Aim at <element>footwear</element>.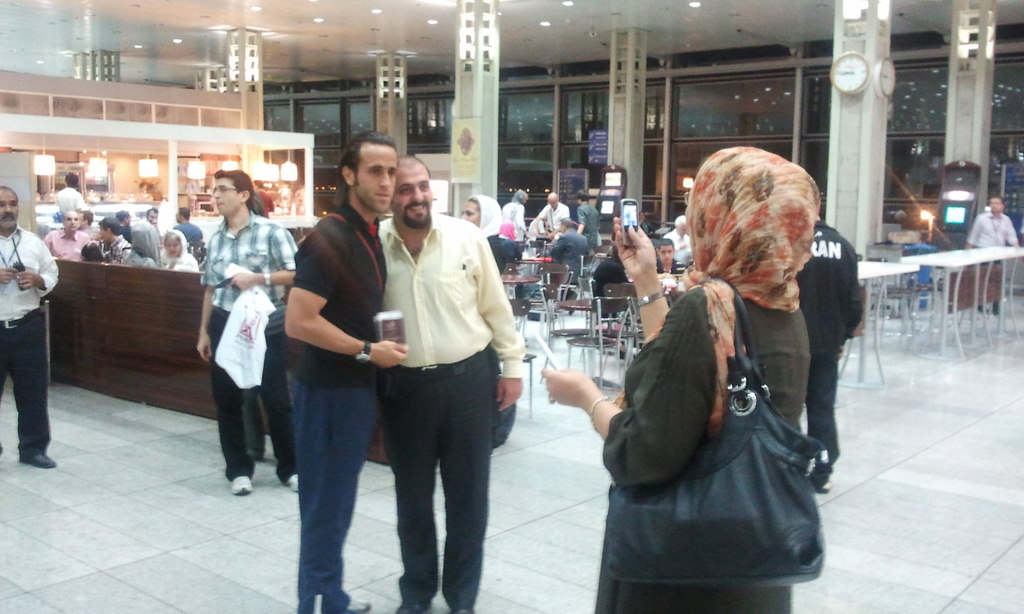
Aimed at pyautogui.locateOnScreen(230, 475, 252, 498).
